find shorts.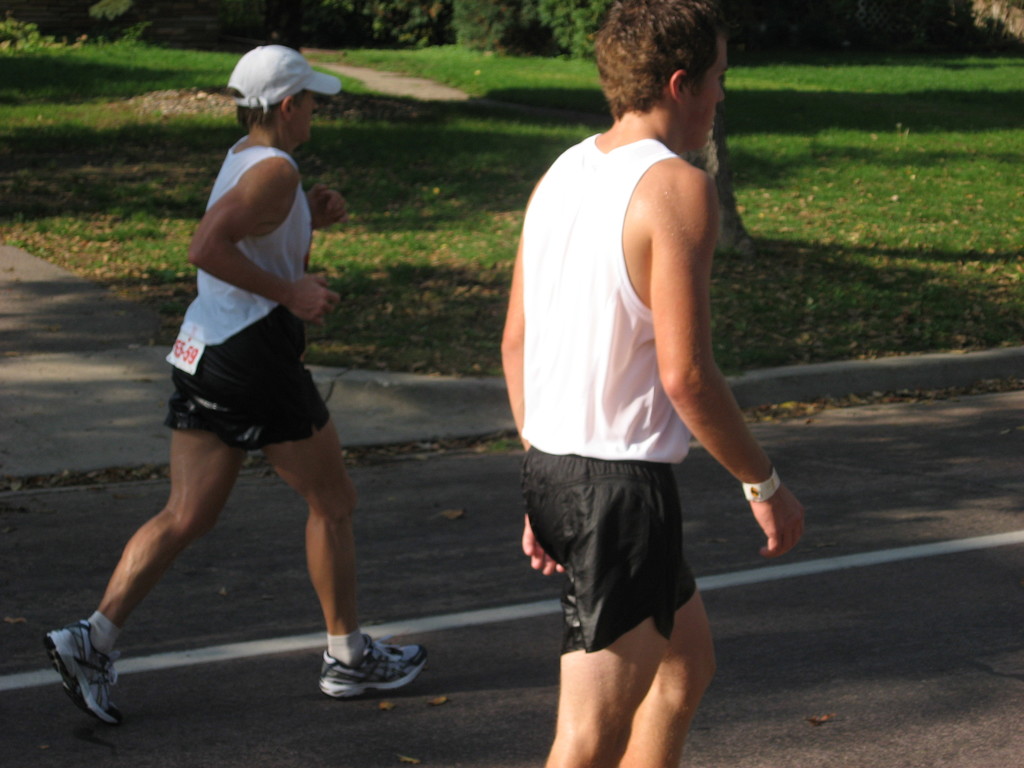
(531,477,716,651).
